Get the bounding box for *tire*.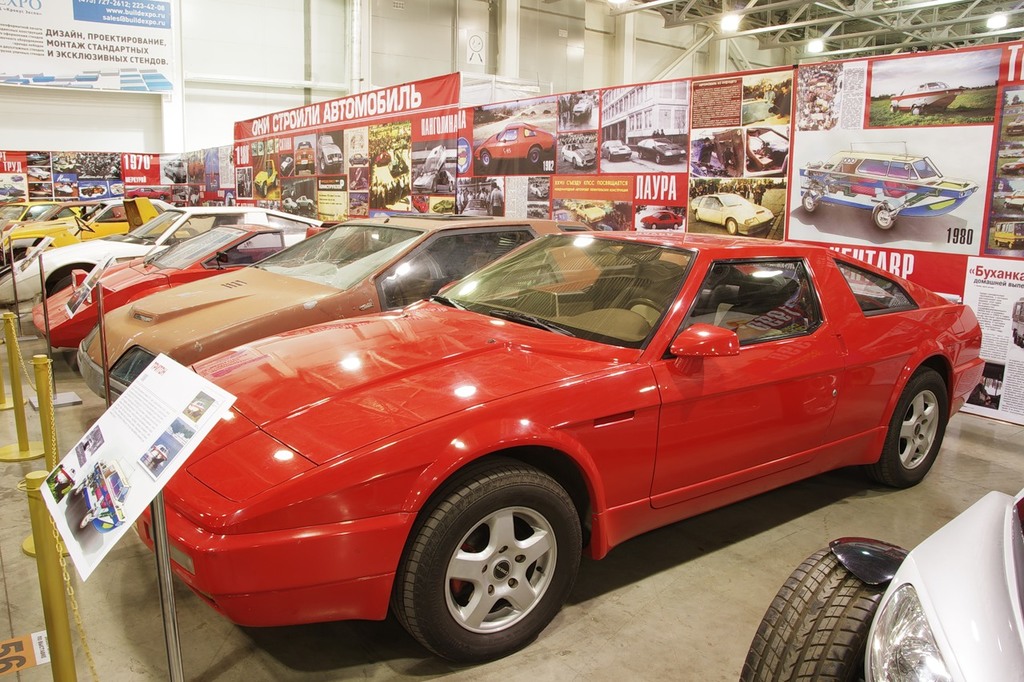
l=646, t=222, r=658, b=230.
